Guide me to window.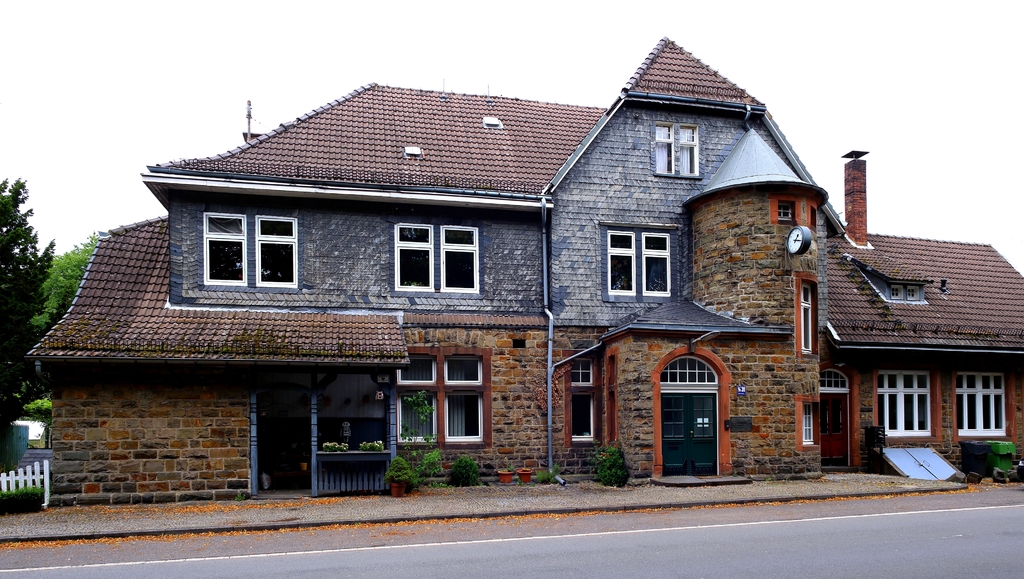
Guidance: bbox(653, 123, 705, 173).
